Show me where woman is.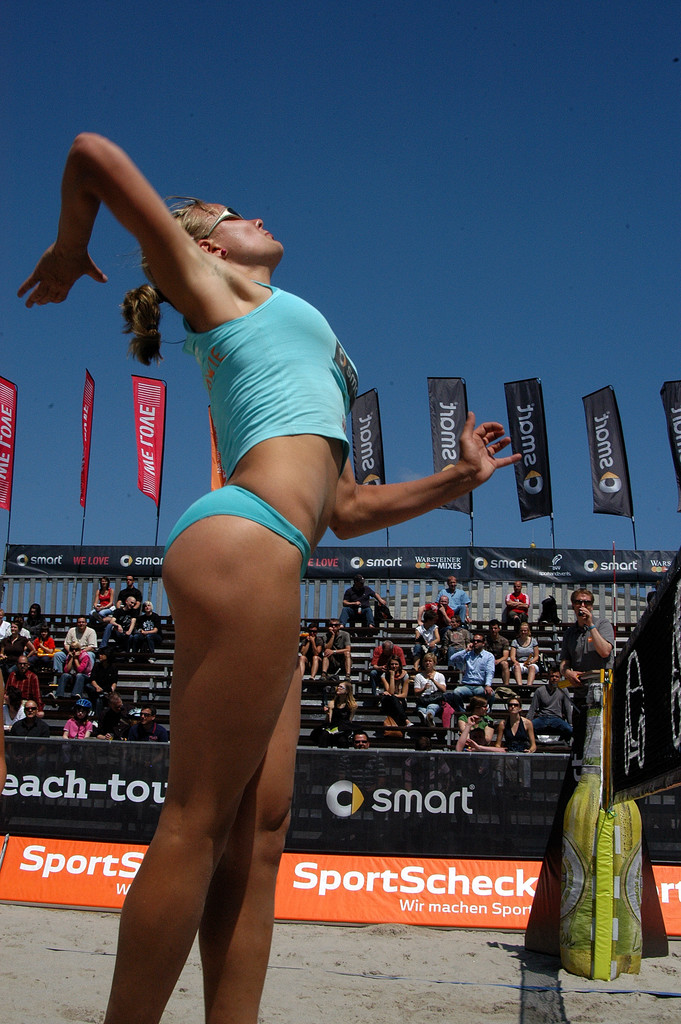
woman is at (496,699,538,753).
